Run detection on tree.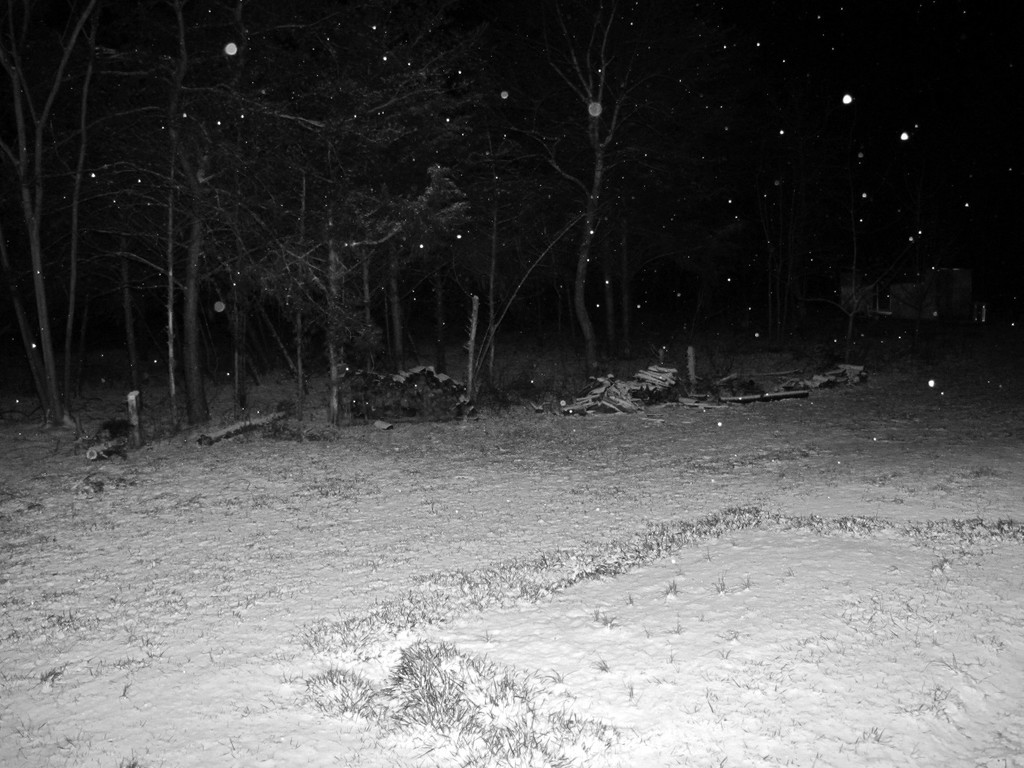
Result: locate(92, 0, 243, 416).
